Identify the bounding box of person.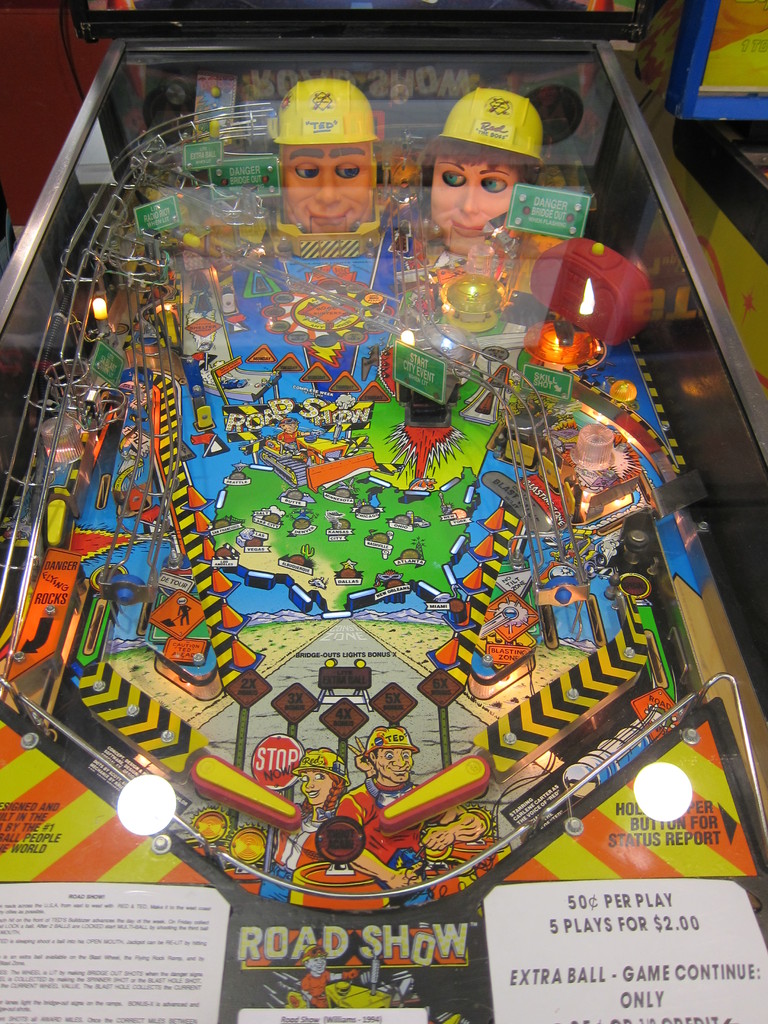
Rect(277, 772, 351, 886).
